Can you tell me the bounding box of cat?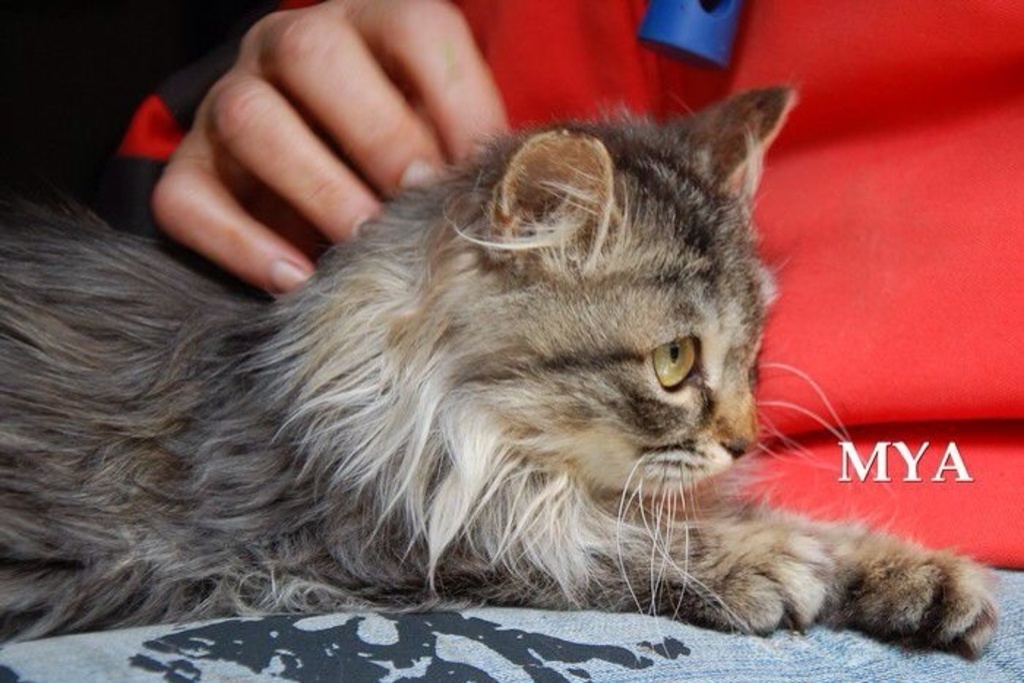
x1=0, y1=89, x2=996, y2=655.
